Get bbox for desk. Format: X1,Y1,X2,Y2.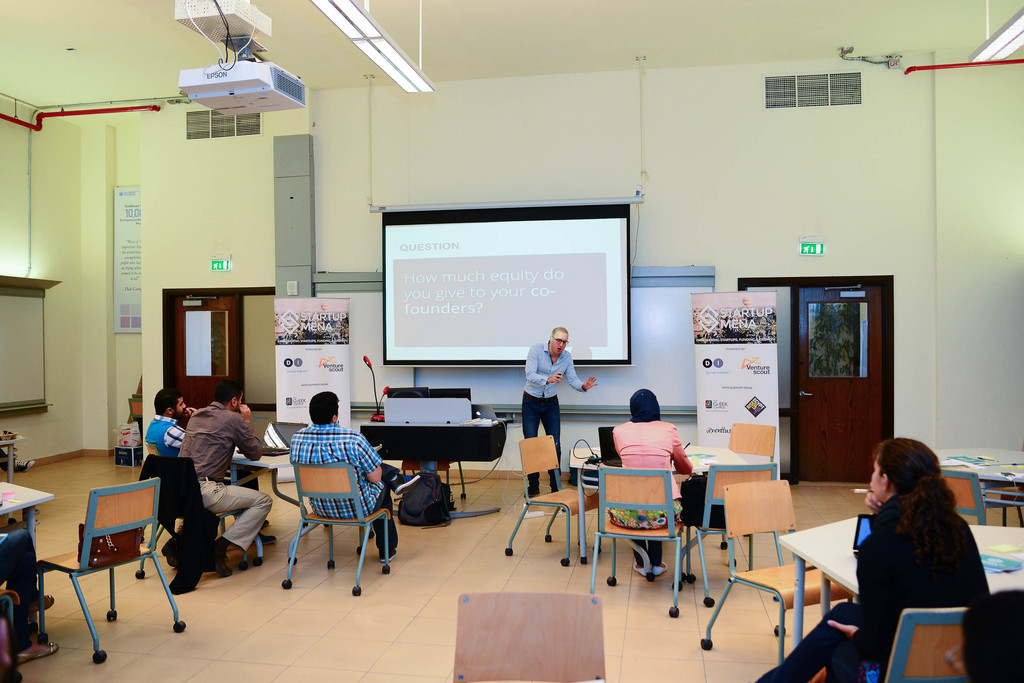
777,518,1022,644.
